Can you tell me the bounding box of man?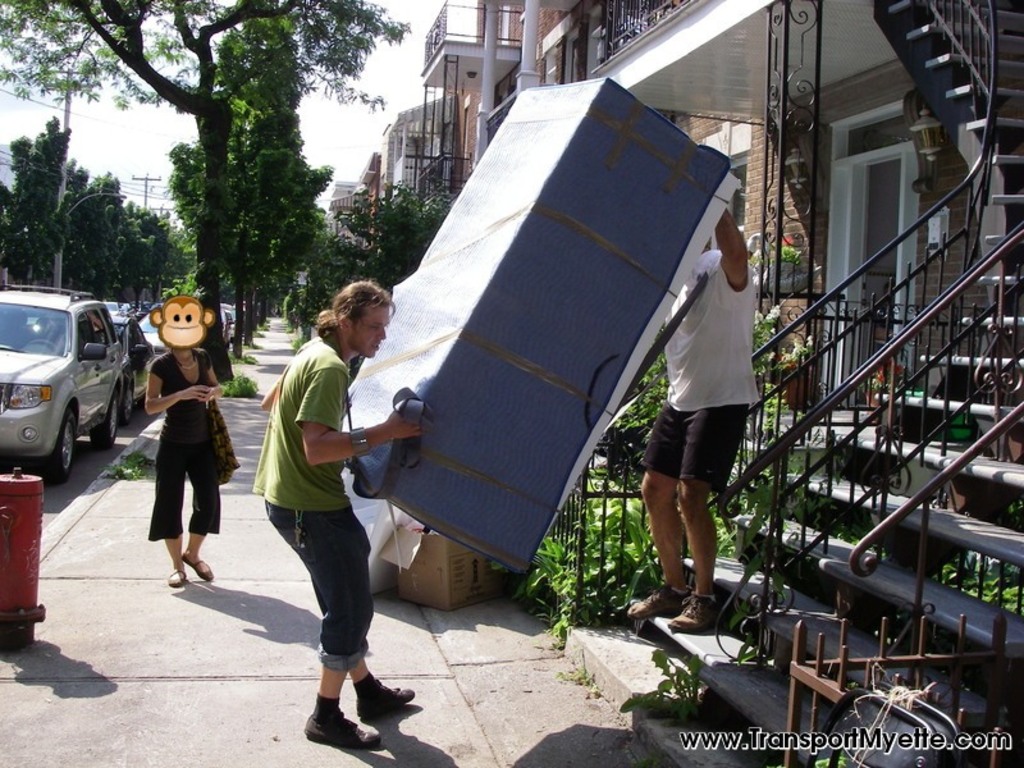
detection(251, 280, 431, 753).
